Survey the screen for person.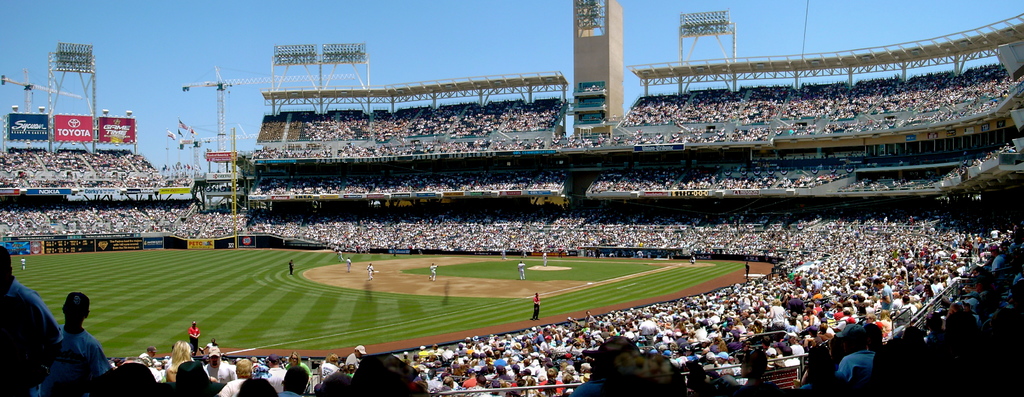
Survey found: locate(364, 261, 377, 282).
